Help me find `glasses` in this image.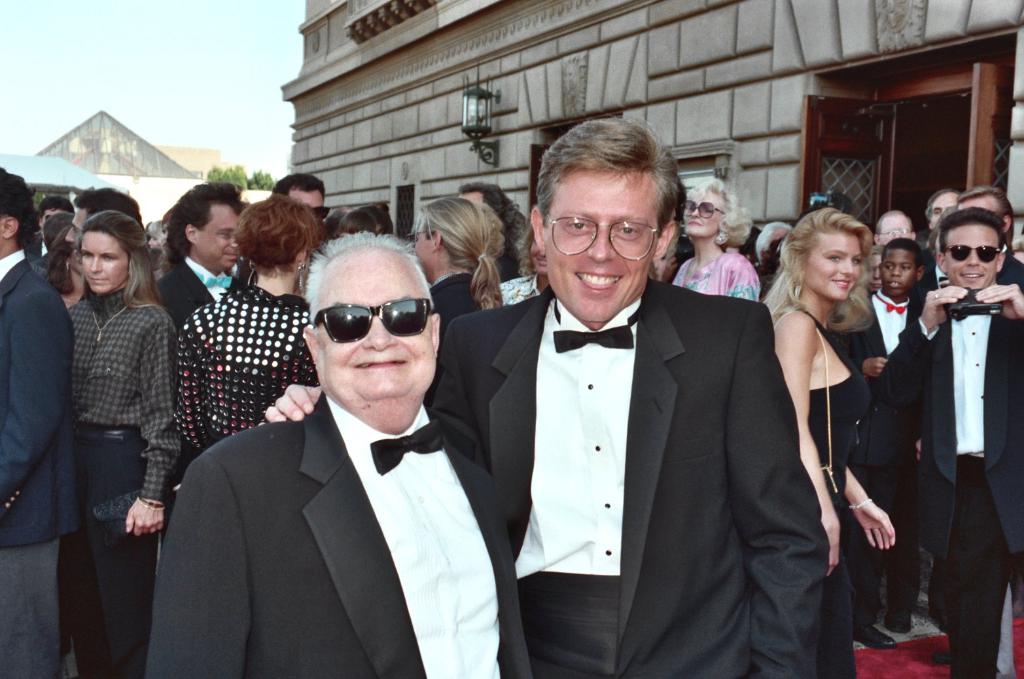
Found it: 543,206,677,257.
